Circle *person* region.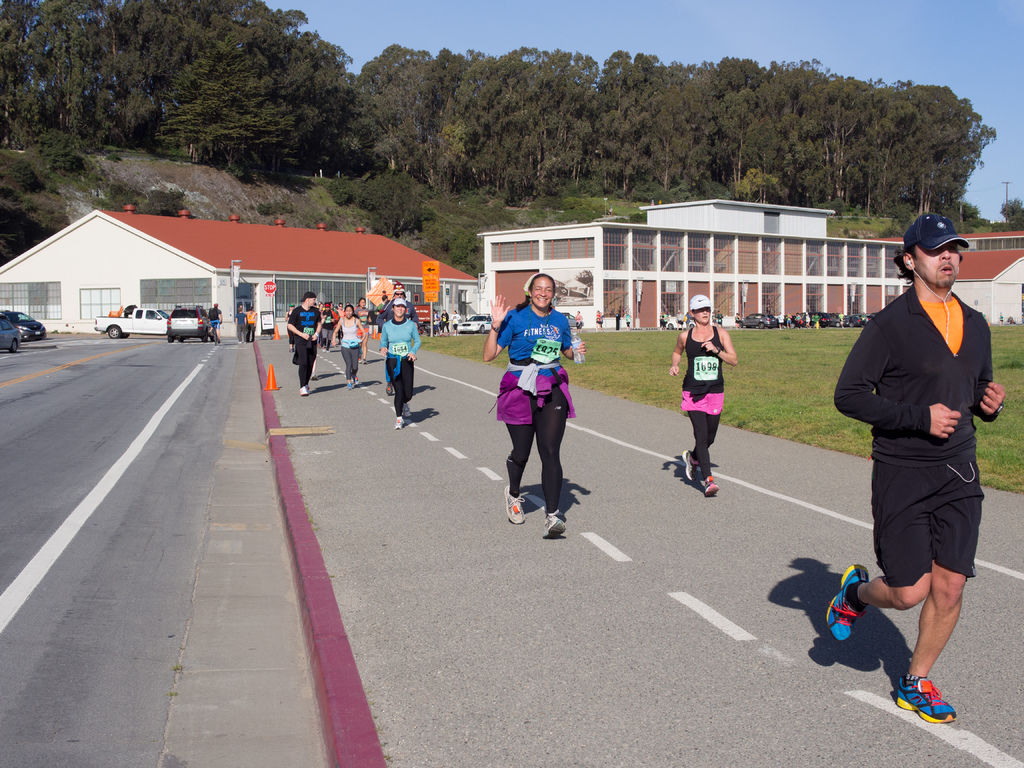
Region: (385,296,424,430).
